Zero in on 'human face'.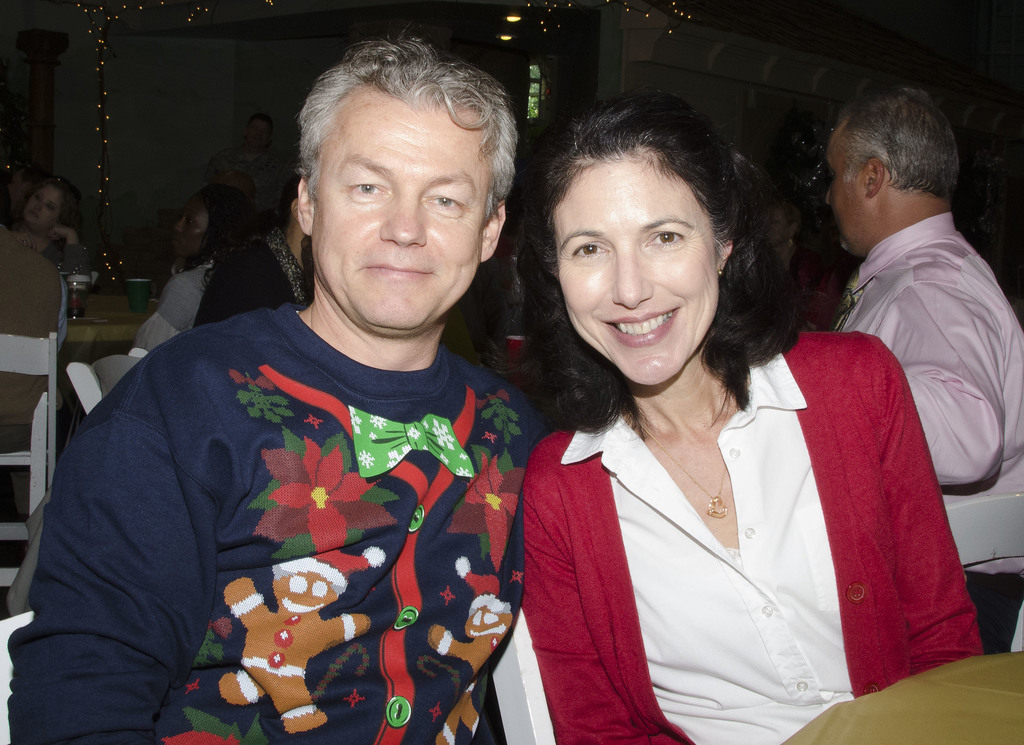
Zeroed in: (left=25, top=183, right=60, bottom=231).
